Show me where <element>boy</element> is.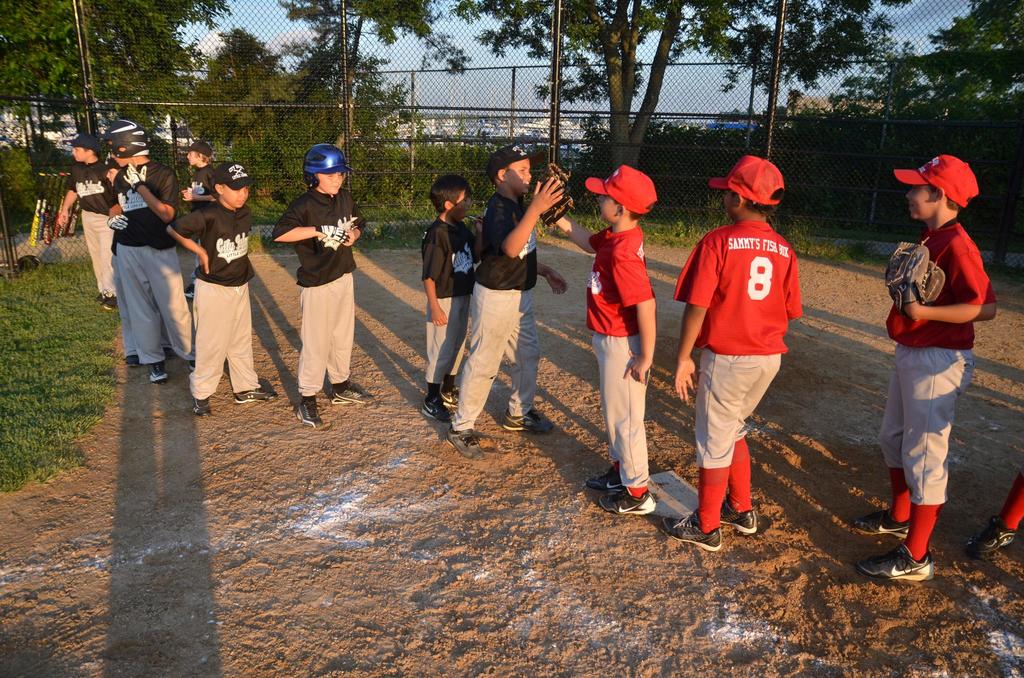
<element>boy</element> is at 852/156/996/581.
